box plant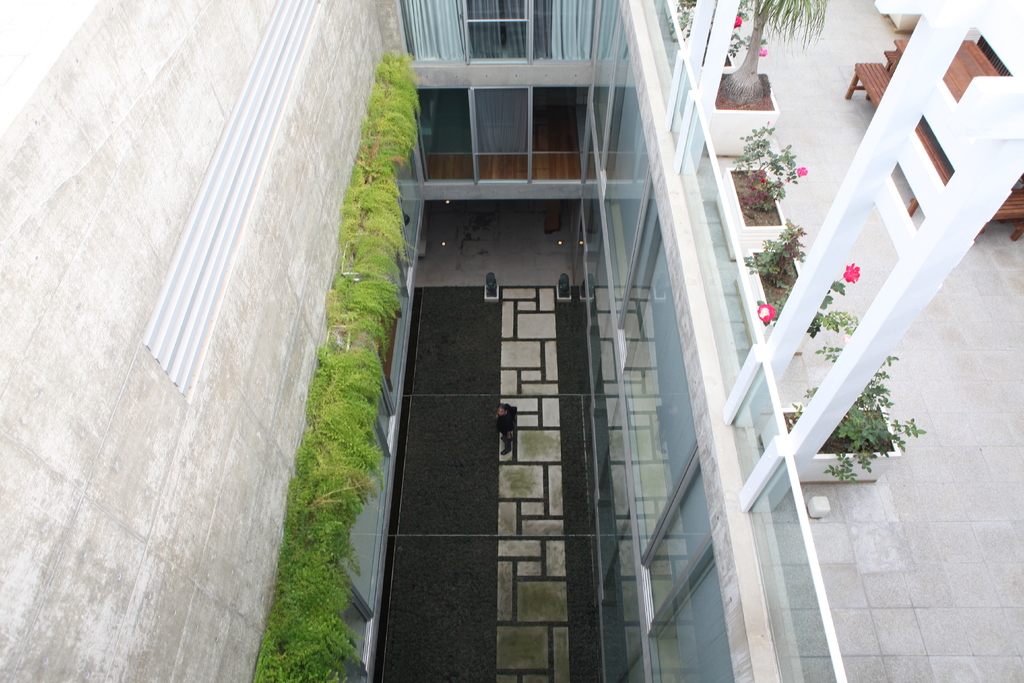
{"x1": 786, "y1": 343, "x2": 927, "y2": 483}
